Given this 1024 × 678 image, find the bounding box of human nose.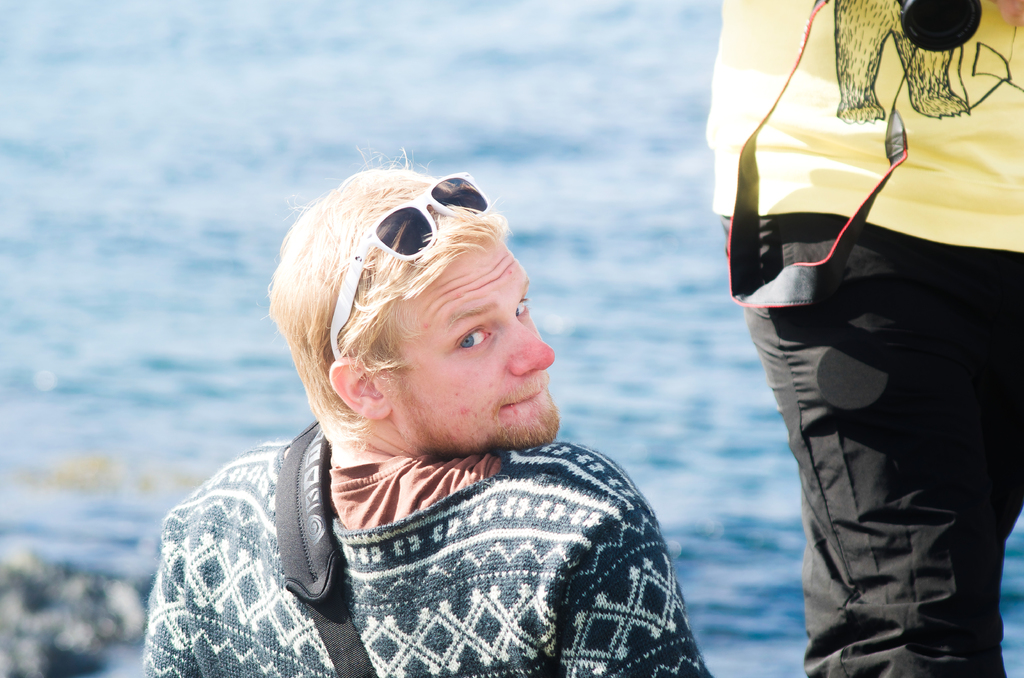
(505, 318, 557, 375).
